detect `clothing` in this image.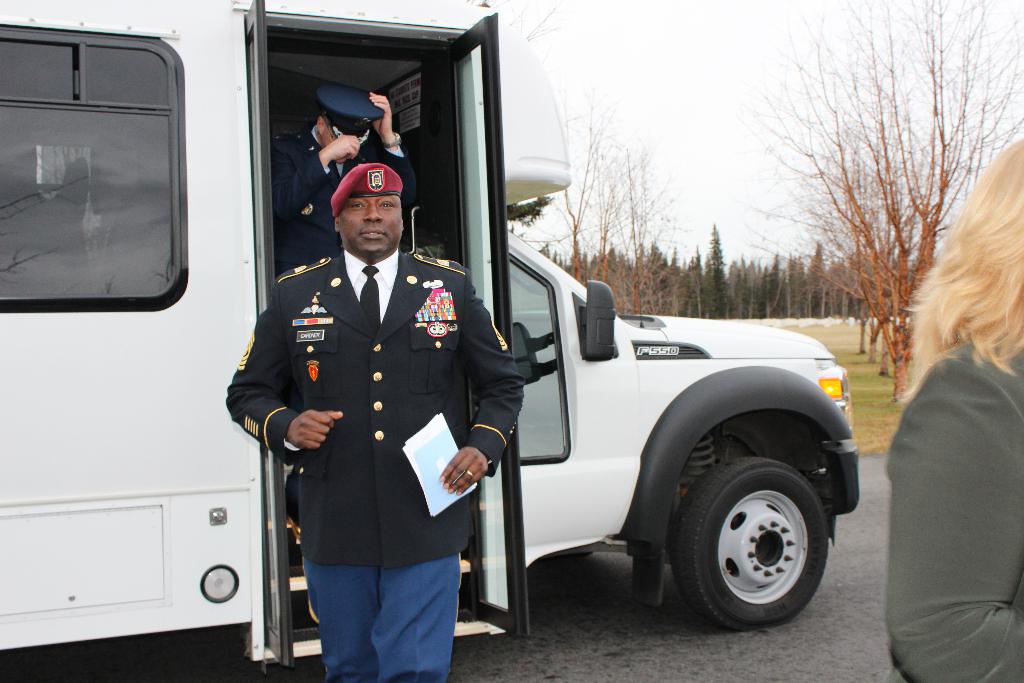
Detection: rect(246, 199, 495, 648).
